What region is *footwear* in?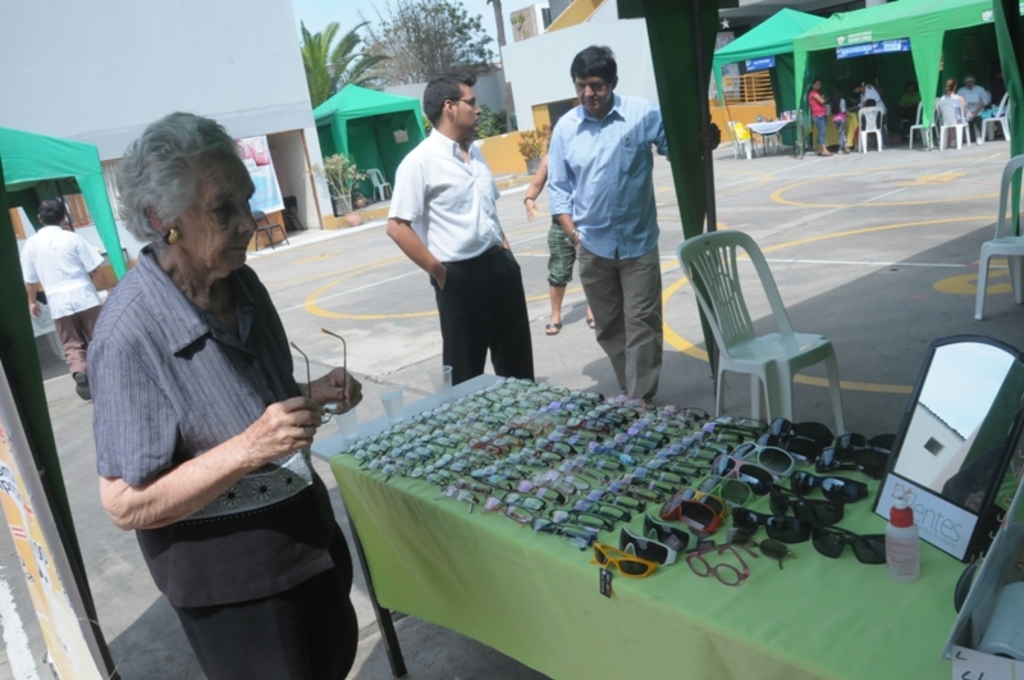
{"left": 584, "top": 316, "right": 595, "bottom": 327}.
